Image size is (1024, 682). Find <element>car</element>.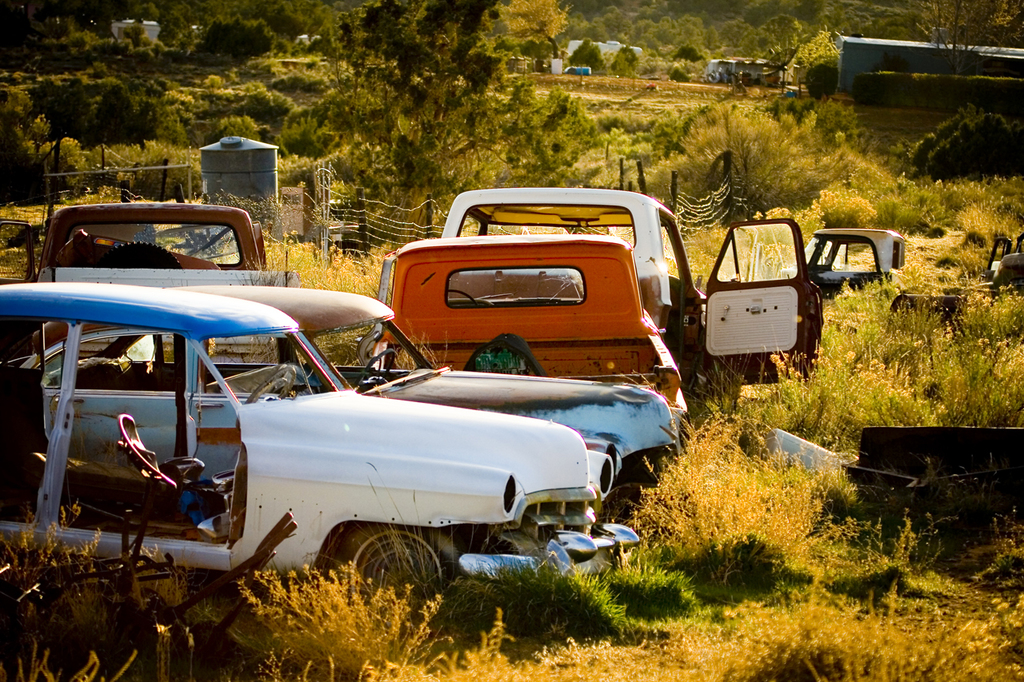
<region>984, 227, 1023, 296</region>.
